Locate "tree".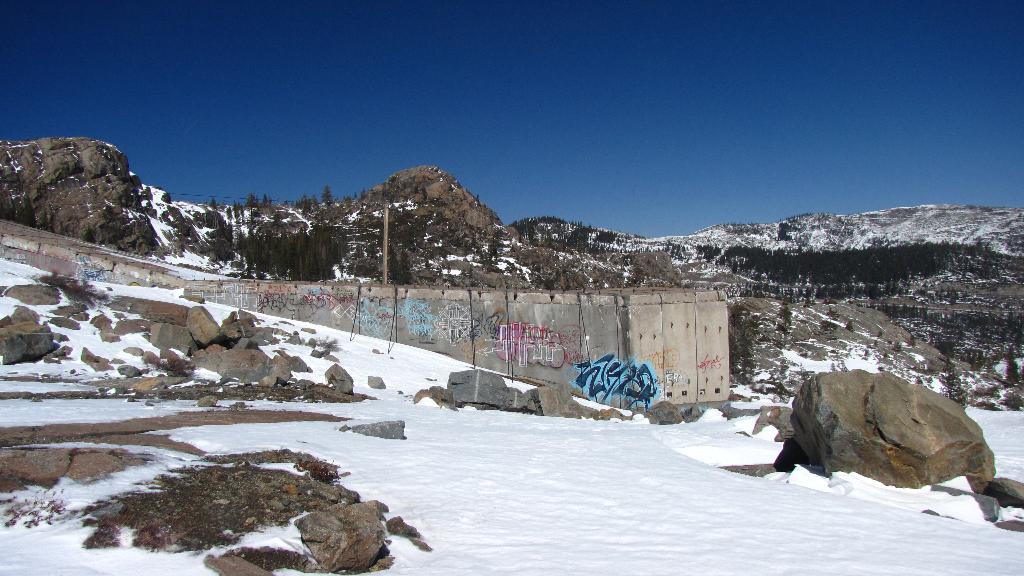
Bounding box: l=774, t=221, r=794, b=243.
